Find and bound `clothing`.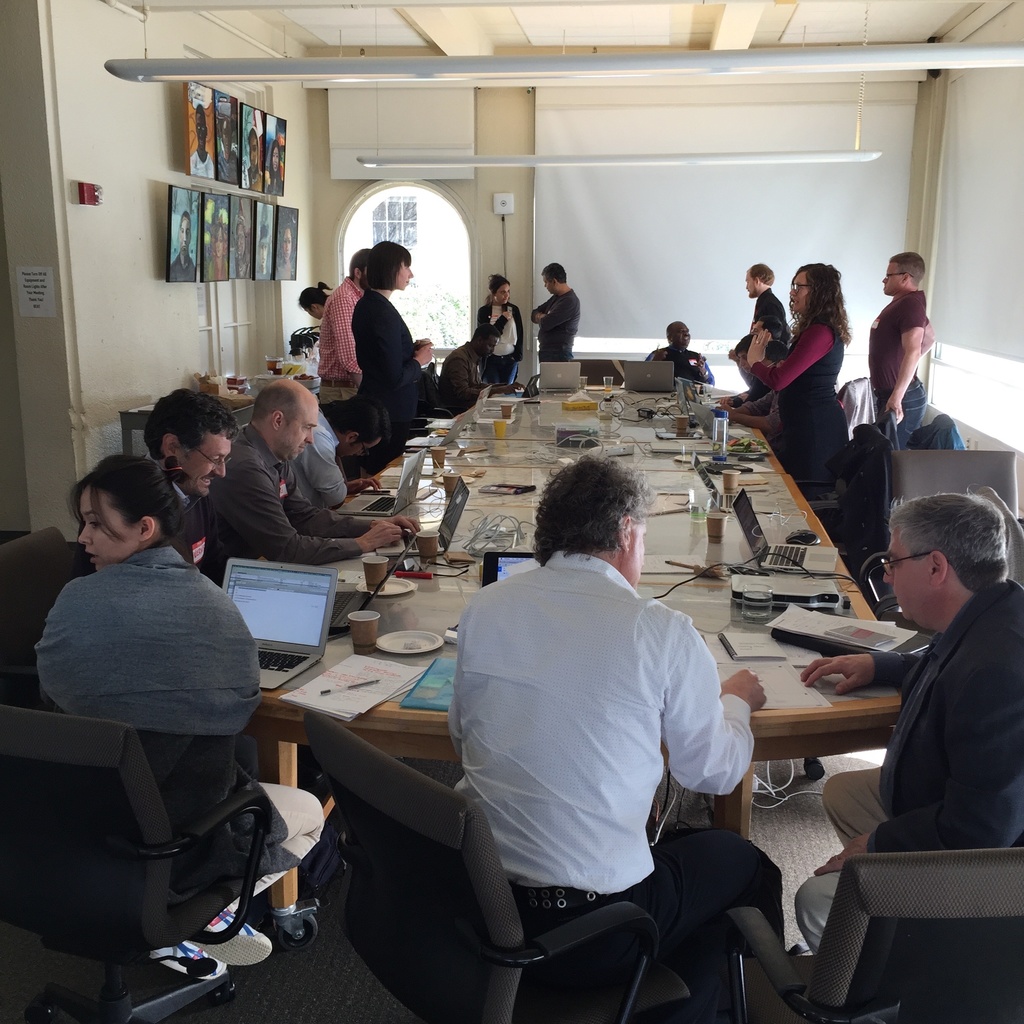
Bound: {"left": 733, "top": 282, "right": 796, "bottom": 373}.
